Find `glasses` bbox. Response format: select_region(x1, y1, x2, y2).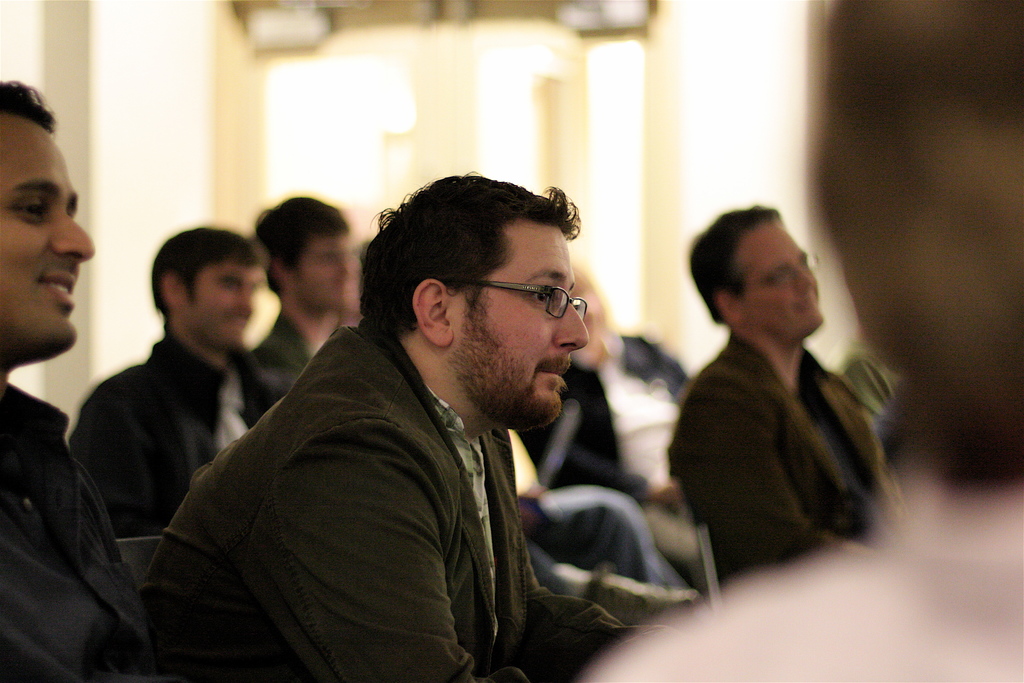
select_region(475, 273, 607, 326).
